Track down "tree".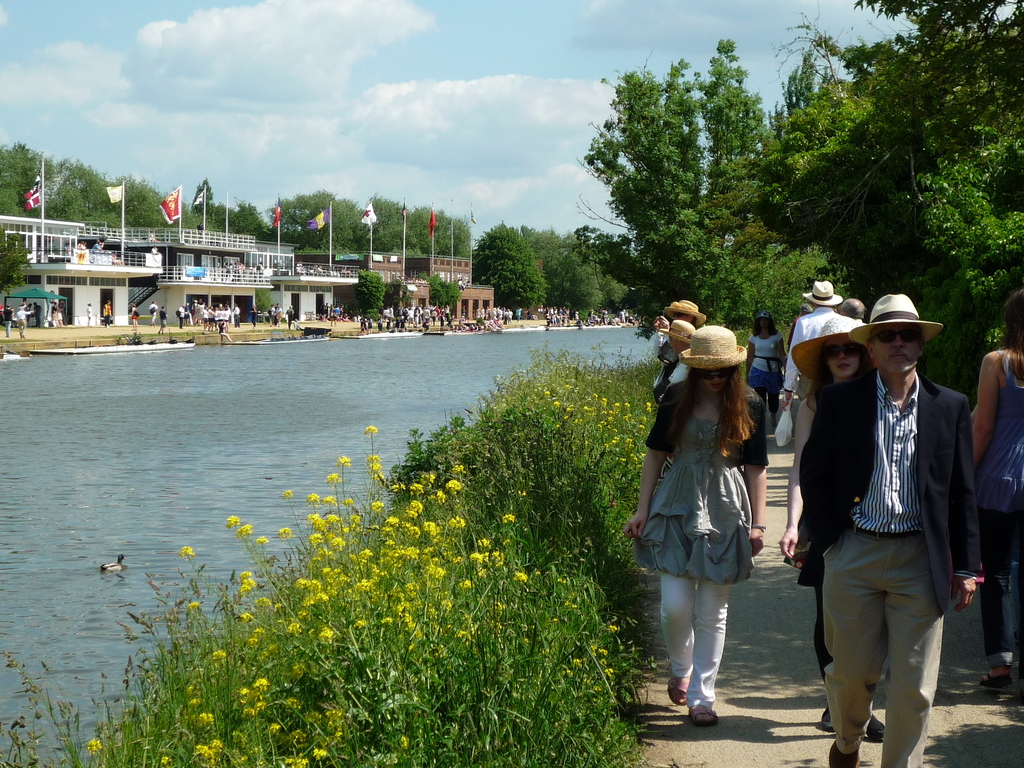
Tracked to detection(252, 290, 274, 316).
